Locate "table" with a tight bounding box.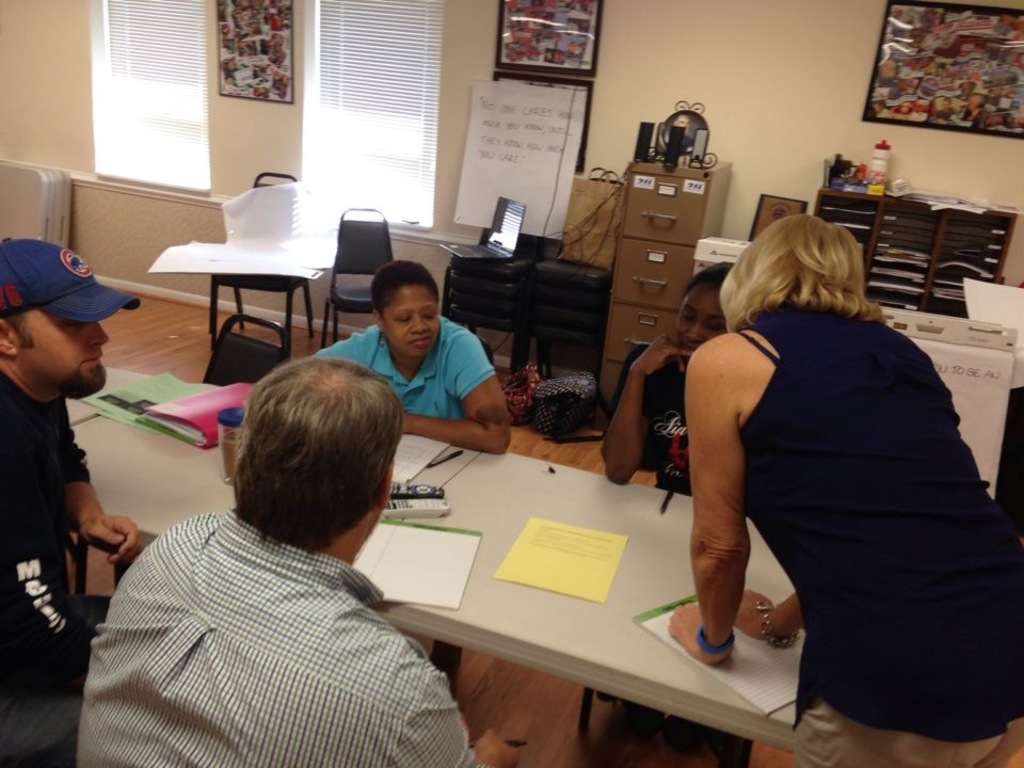
left=379, top=450, right=806, bottom=766.
